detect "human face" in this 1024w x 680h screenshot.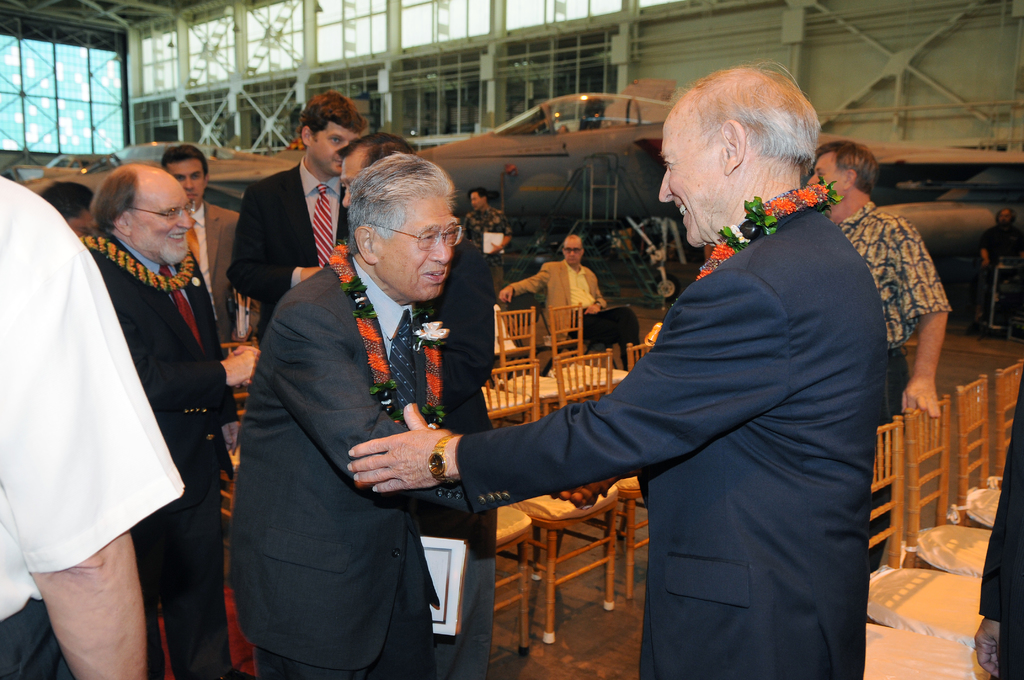
Detection: {"left": 808, "top": 148, "right": 842, "bottom": 208}.
